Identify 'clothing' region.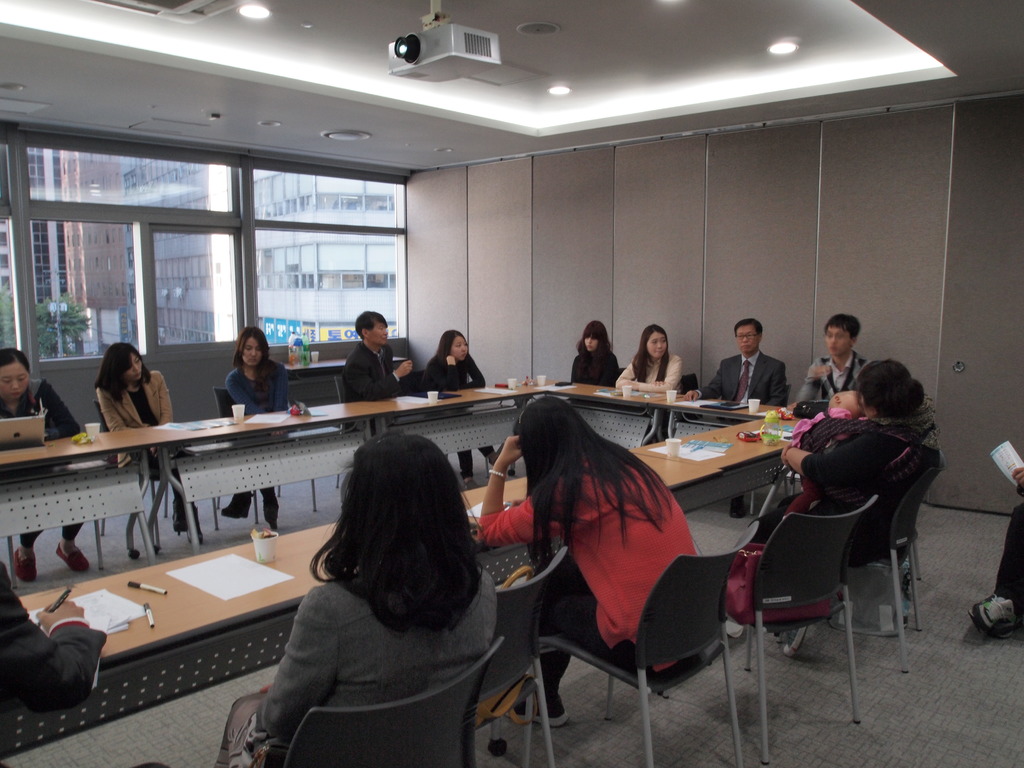
Region: bbox(335, 337, 408, 404).
